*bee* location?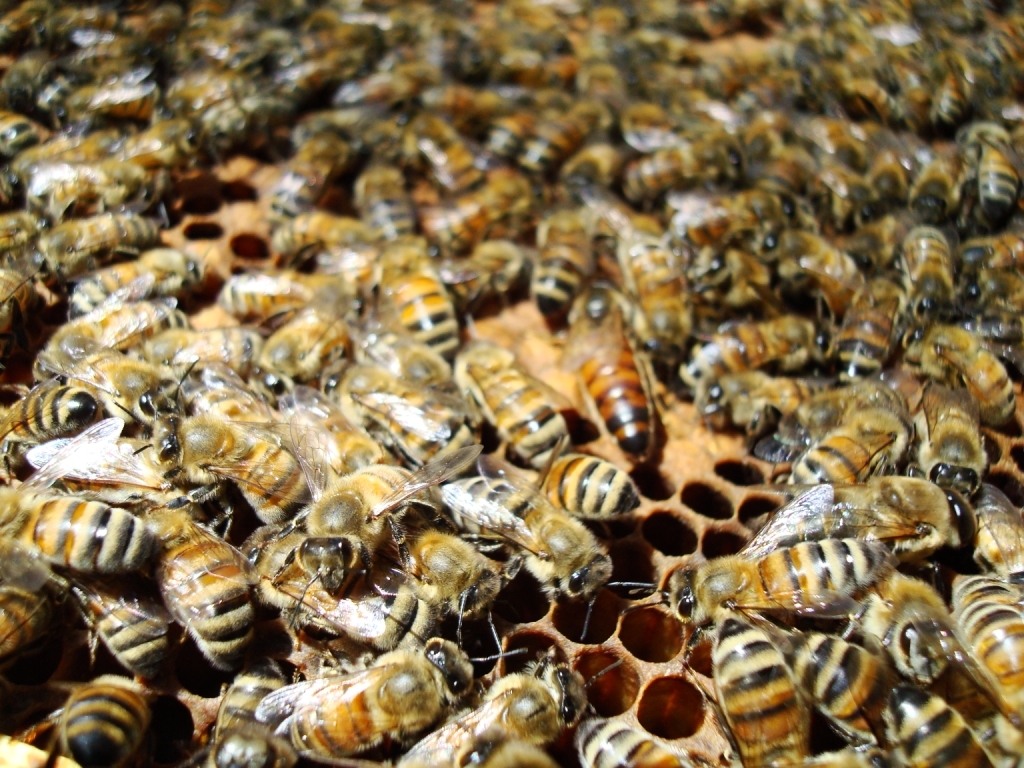
759, 357, 914, 460
